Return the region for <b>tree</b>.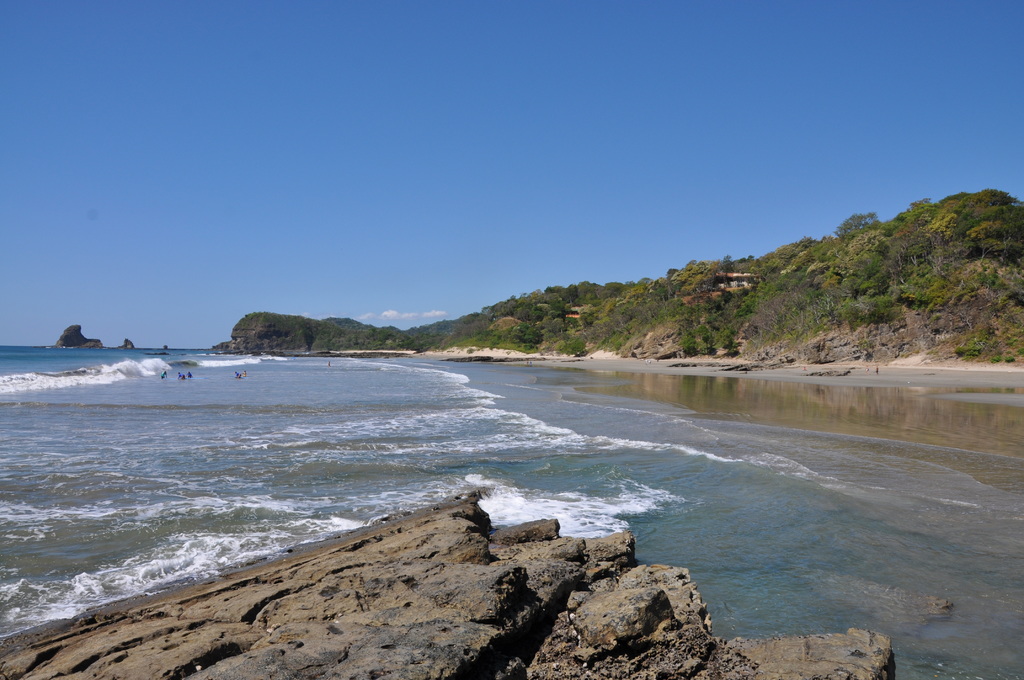
(909,195,929,226).
